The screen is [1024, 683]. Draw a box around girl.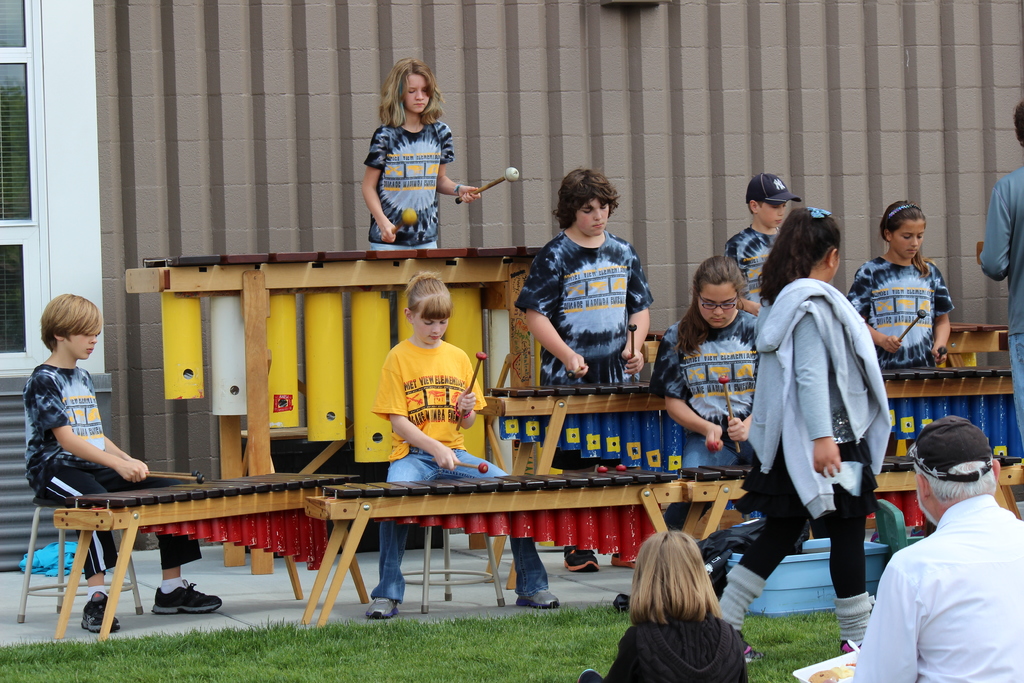
(x1=362, y1=272, x2=558, y2=620).
